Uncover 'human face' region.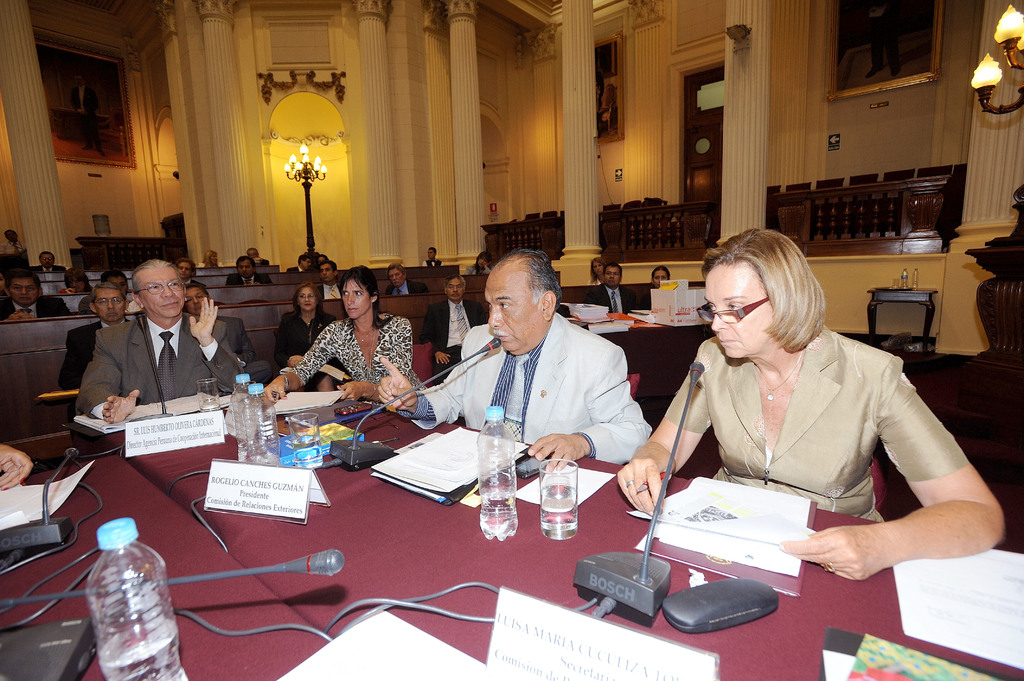
Uncovered: rect(10, 281, 42, 308).
